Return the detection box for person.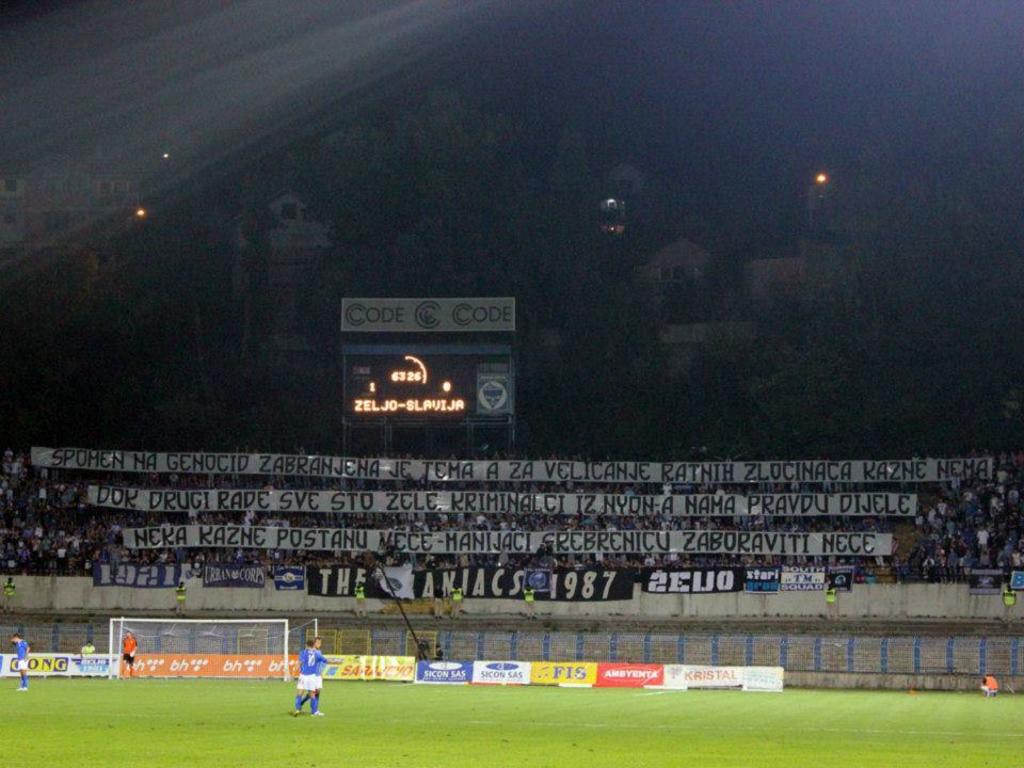
<region>115, 628, 141, 675</region>.
